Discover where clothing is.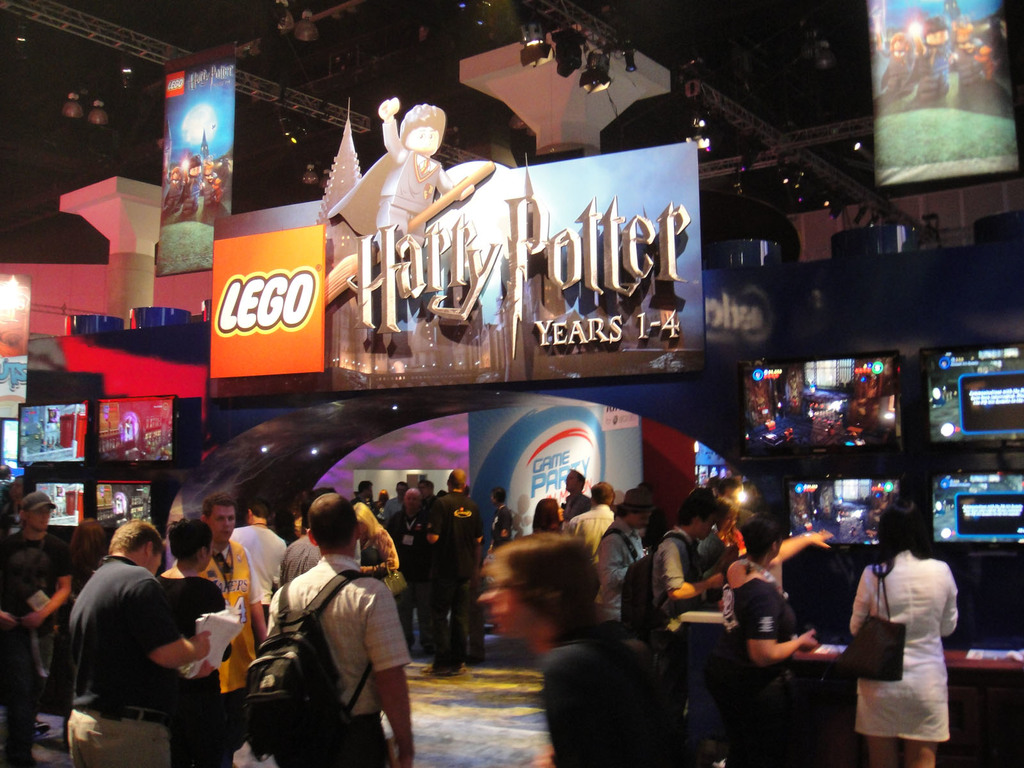
Discovered at locate(0, 531, 62, 689).
